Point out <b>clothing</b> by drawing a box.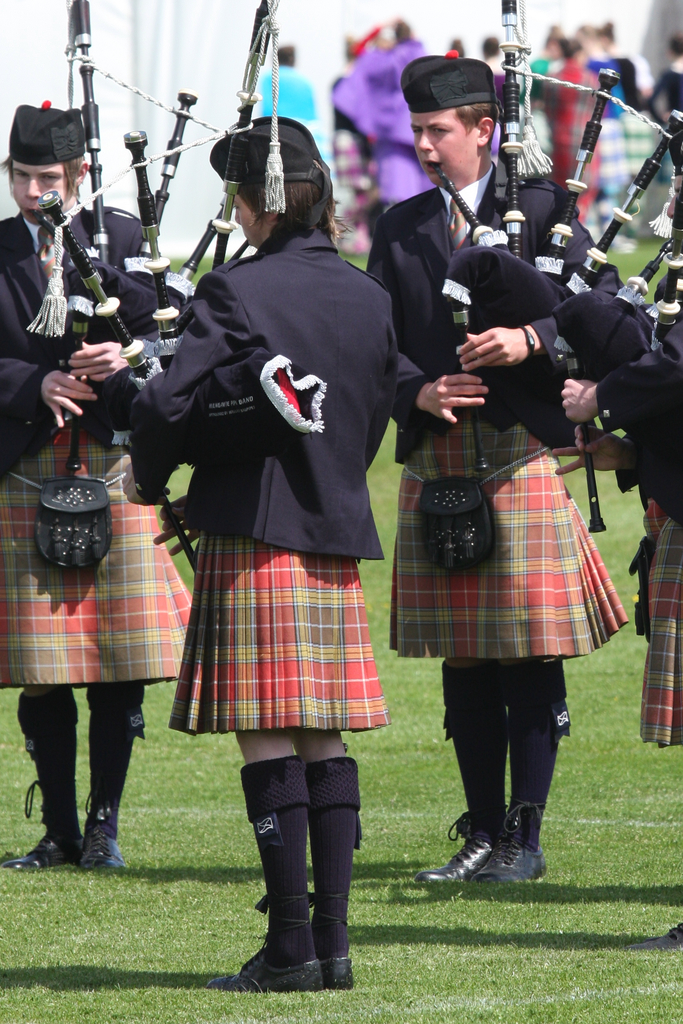
[126,225,404,561].
